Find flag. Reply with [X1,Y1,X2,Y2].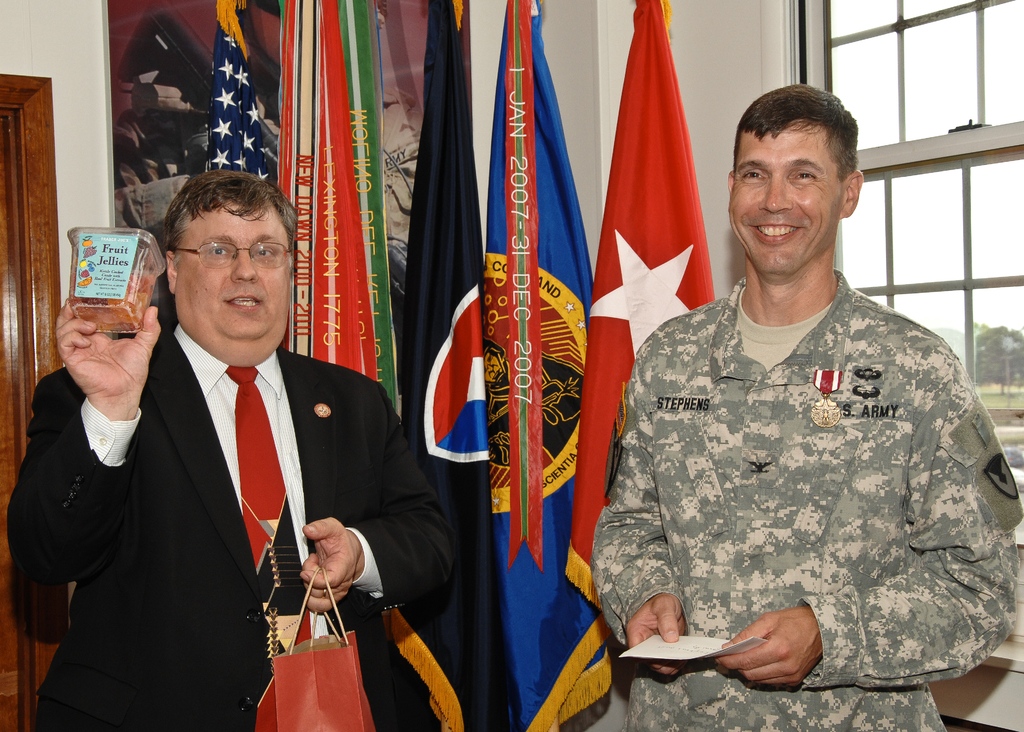
[277,0,398,412].
